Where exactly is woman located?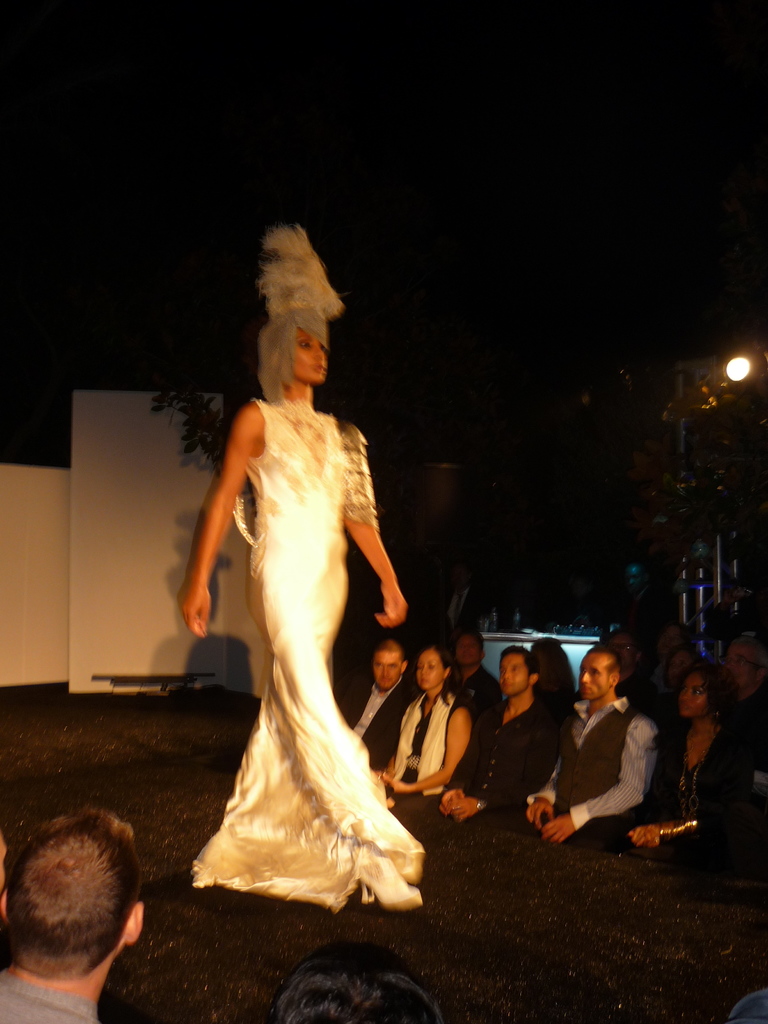
Its bounding box is 372:638:479:804.
